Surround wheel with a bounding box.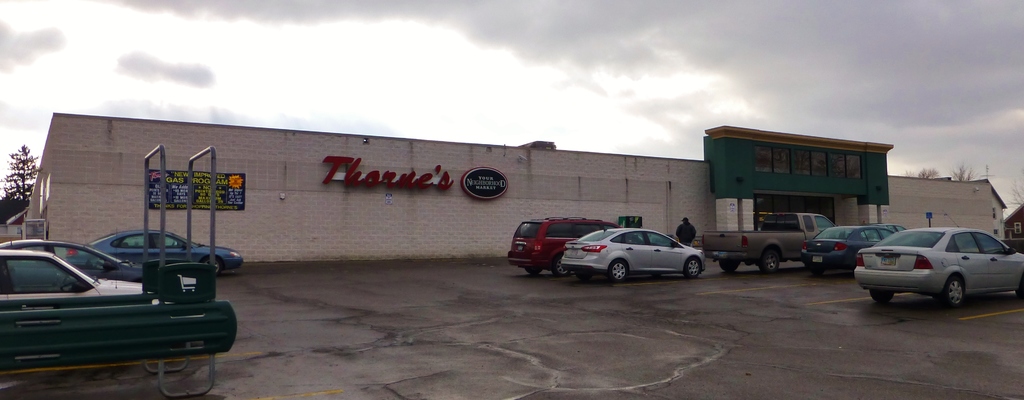
[715, 257, 737, 273].
